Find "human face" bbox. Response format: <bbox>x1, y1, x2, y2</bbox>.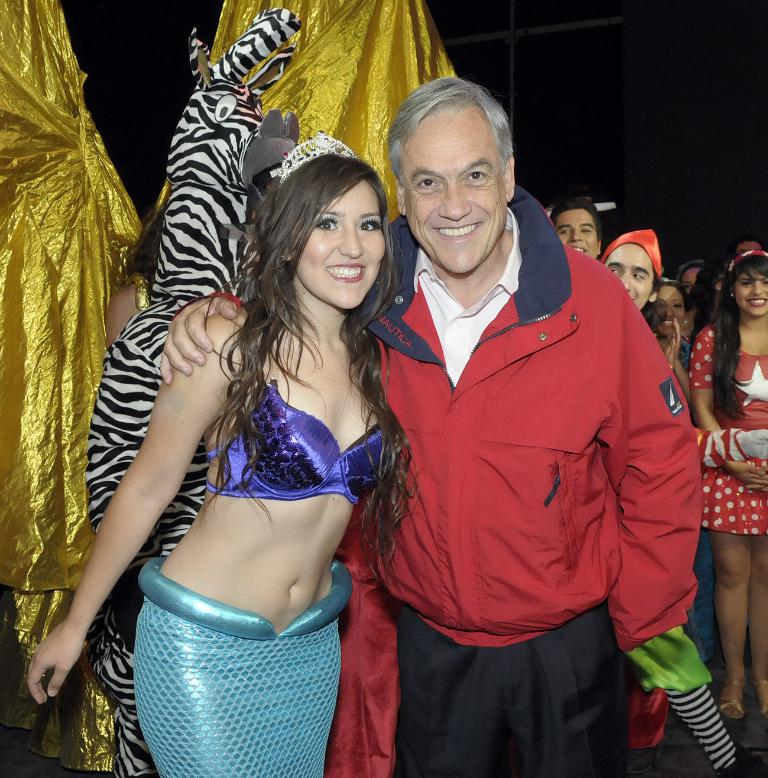
<bbox>295, 186, 384, 311</bbox>.
